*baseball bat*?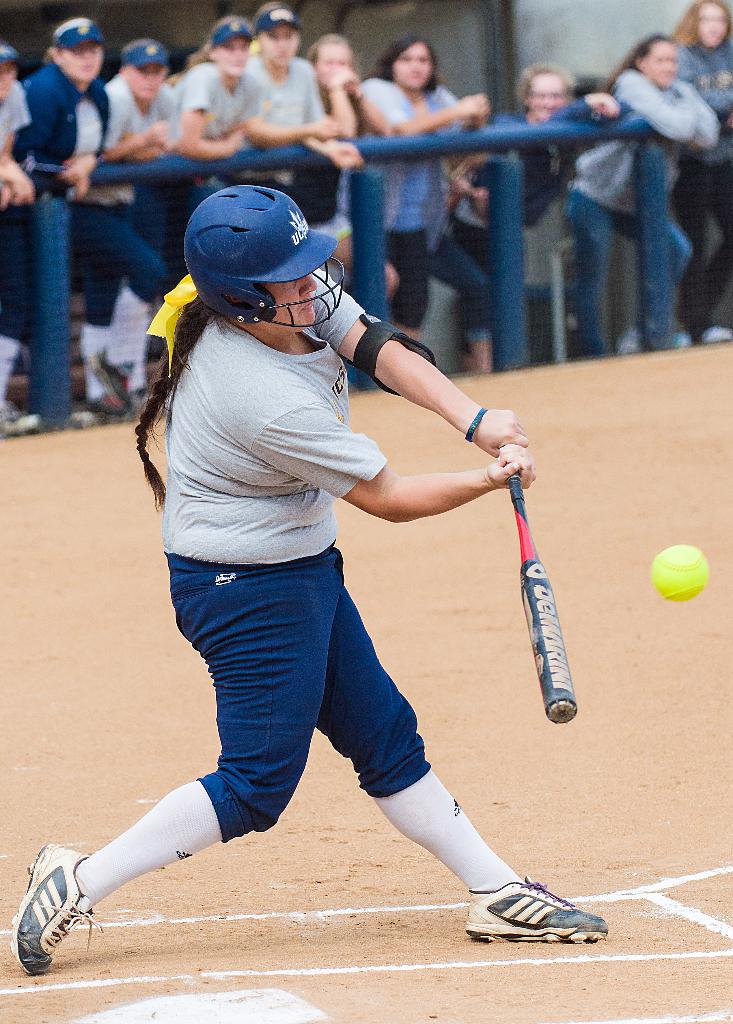
pyautogui.locateOnScreen(501, 462, 577, 728)
